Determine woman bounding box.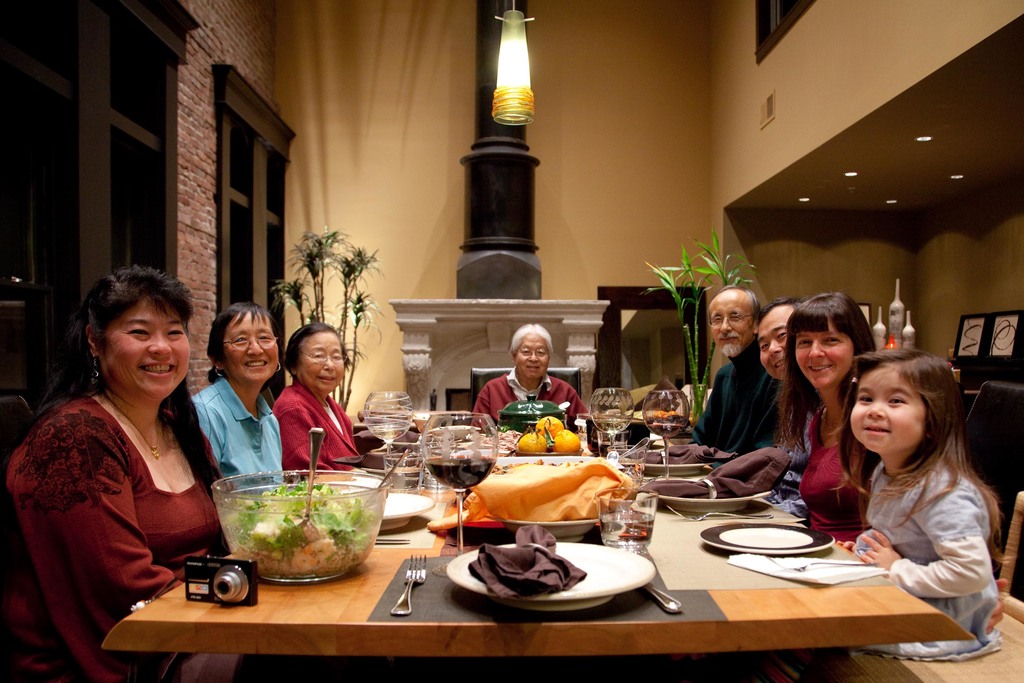
Determined: x1=771 y1=289 x2=892 y2=557.
